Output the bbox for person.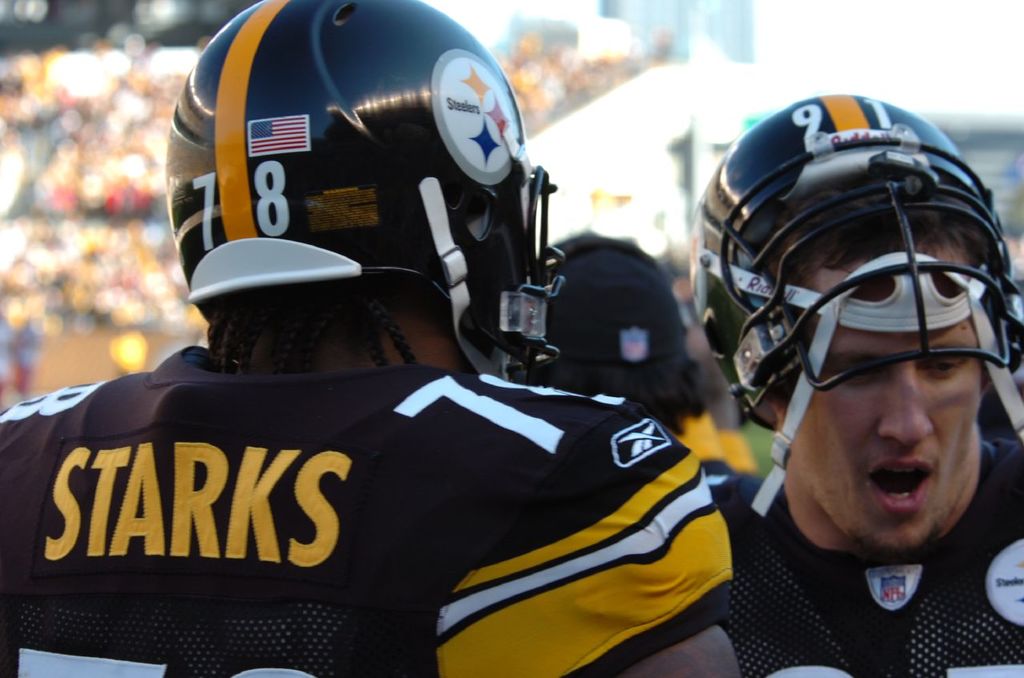
[16, 54, 774, 676].
